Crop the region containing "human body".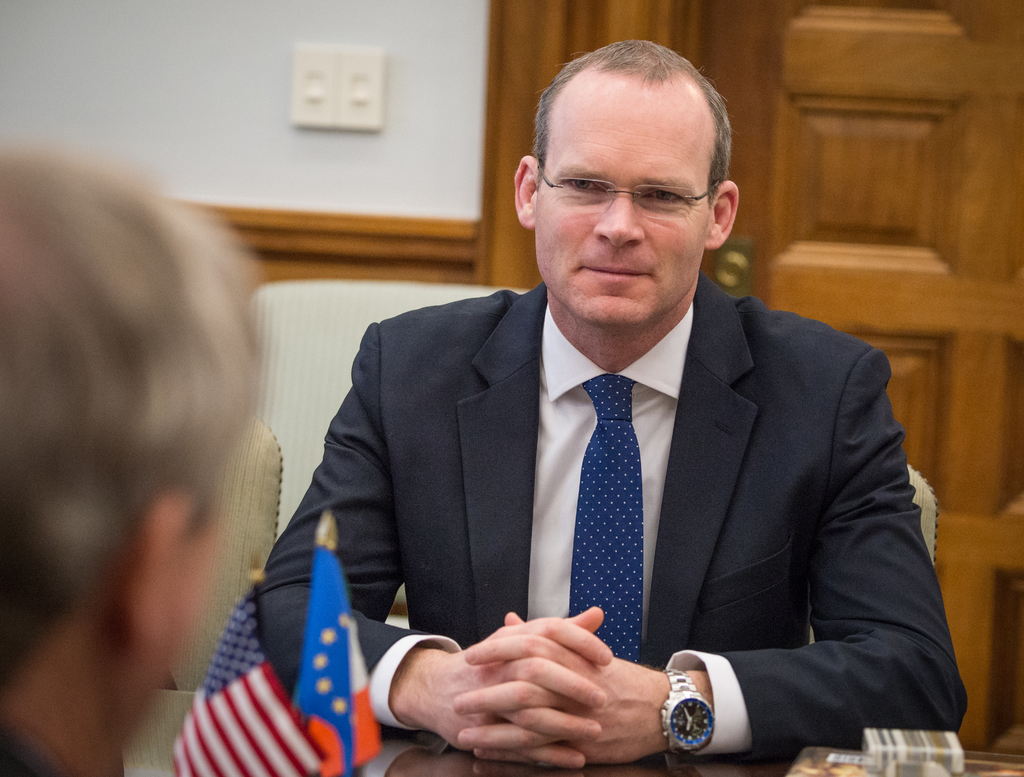
Crop region: Rect(248, 77, 943, 776).
